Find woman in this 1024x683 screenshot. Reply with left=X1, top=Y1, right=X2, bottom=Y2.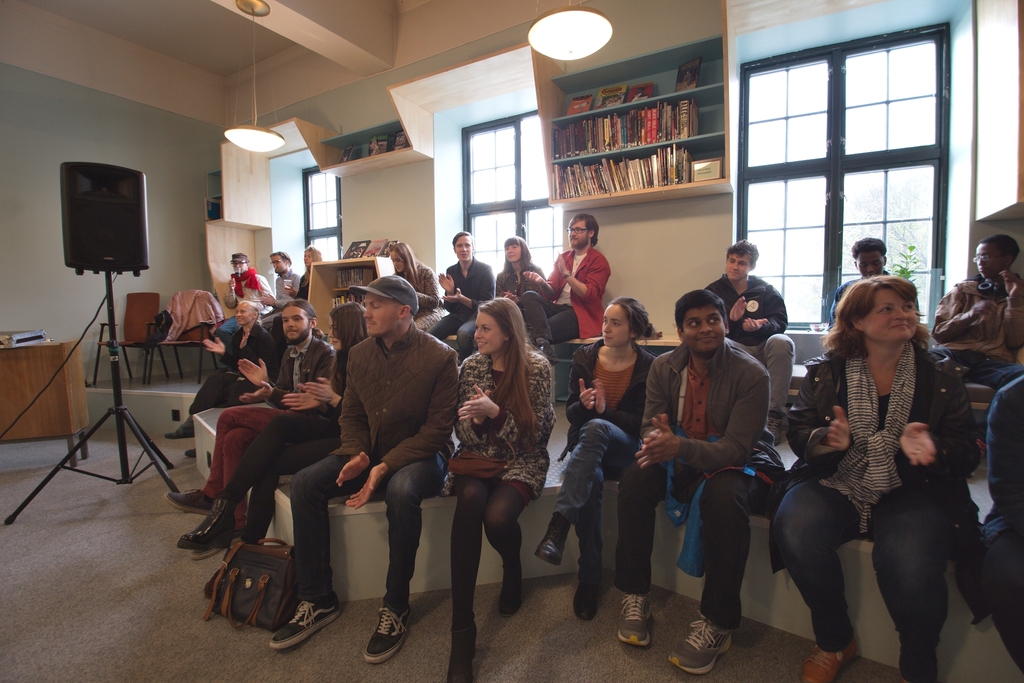
left=532, top=299, right=656, bottom=622.
